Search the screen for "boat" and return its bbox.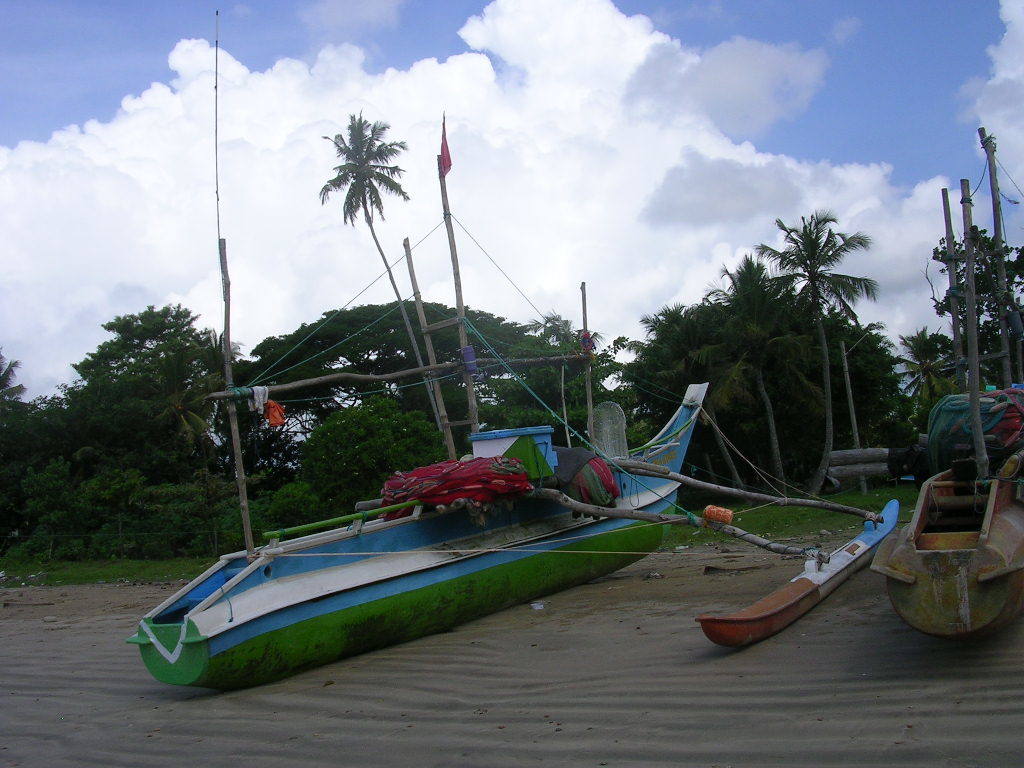
Found: [127,5,708,692].
